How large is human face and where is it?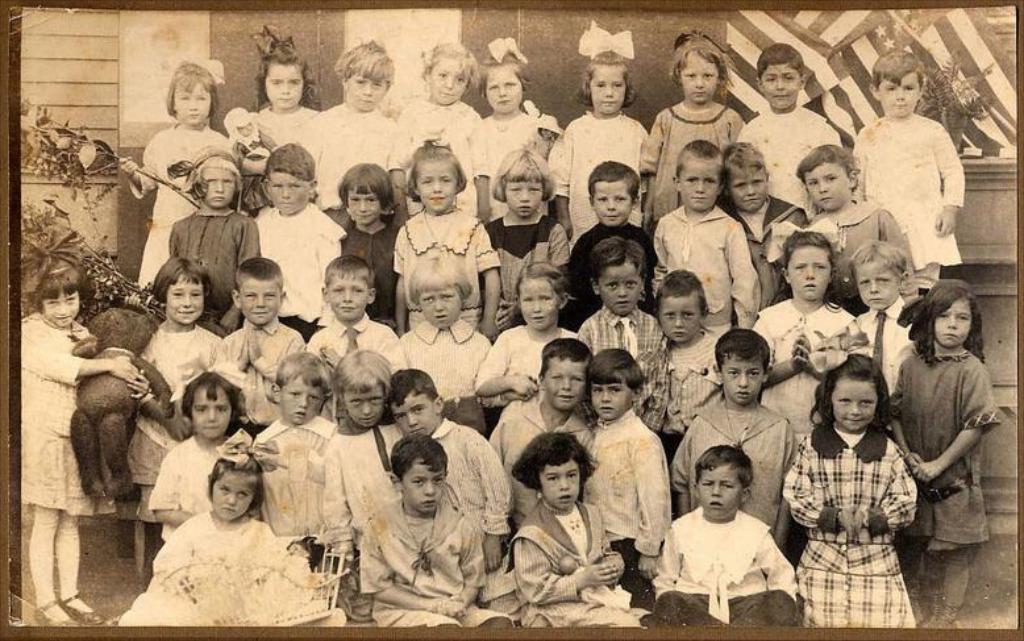
Bounding box: rect(403, 463, 449, 509).
